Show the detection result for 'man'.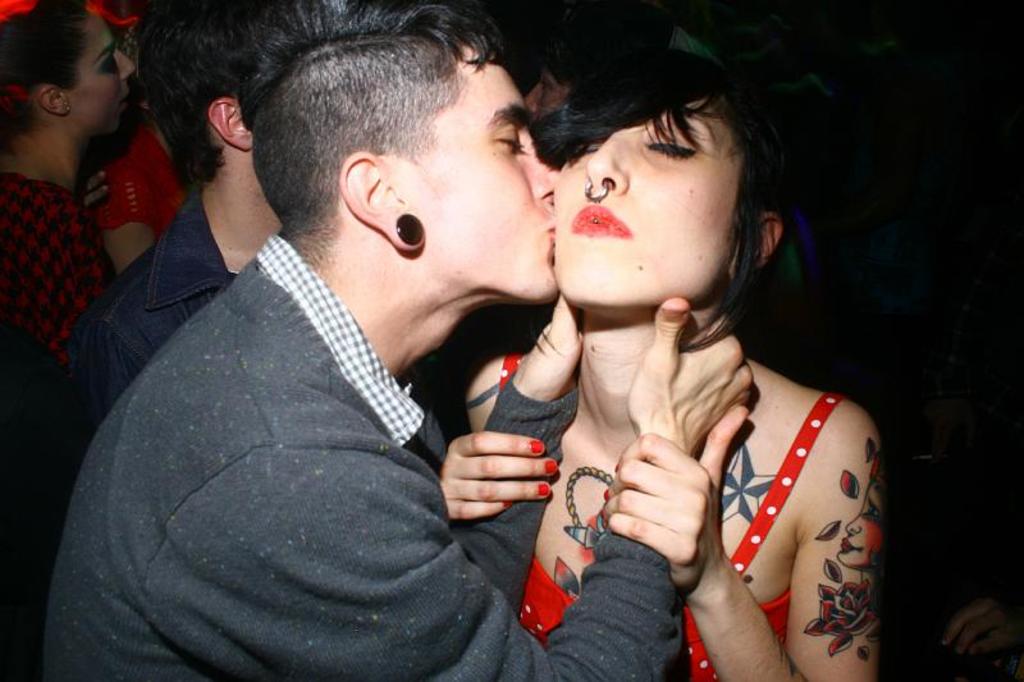
x1=44, y1=0, x2=362, y2=519.
